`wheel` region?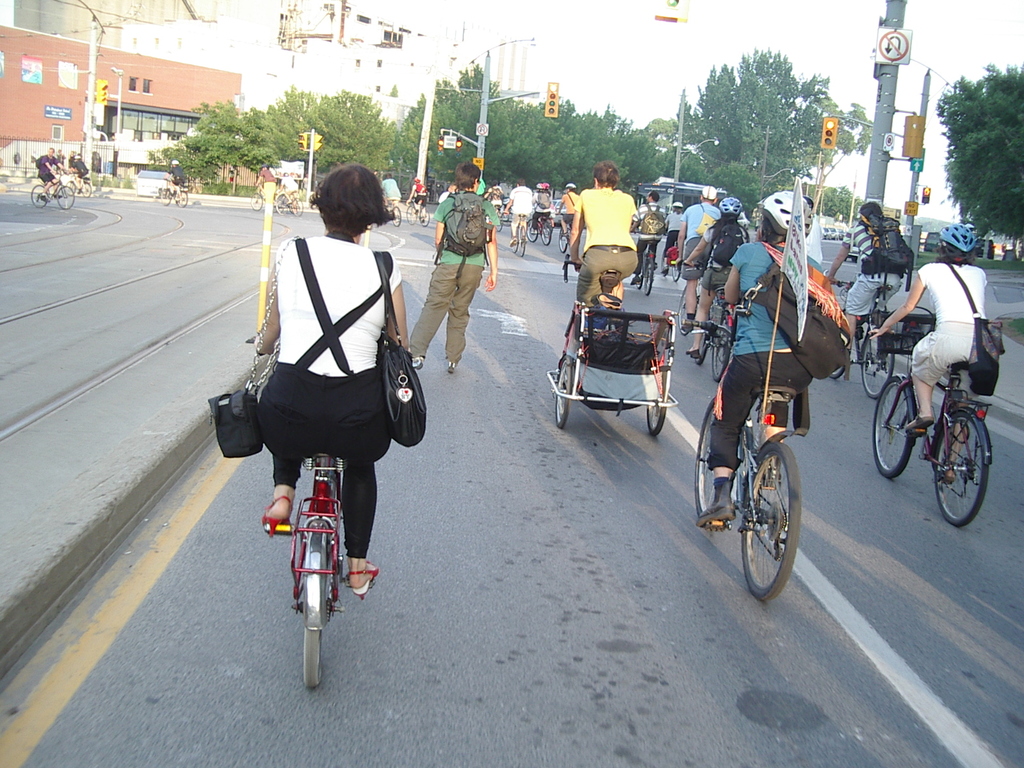
crop(176, 190, 188, 206)
